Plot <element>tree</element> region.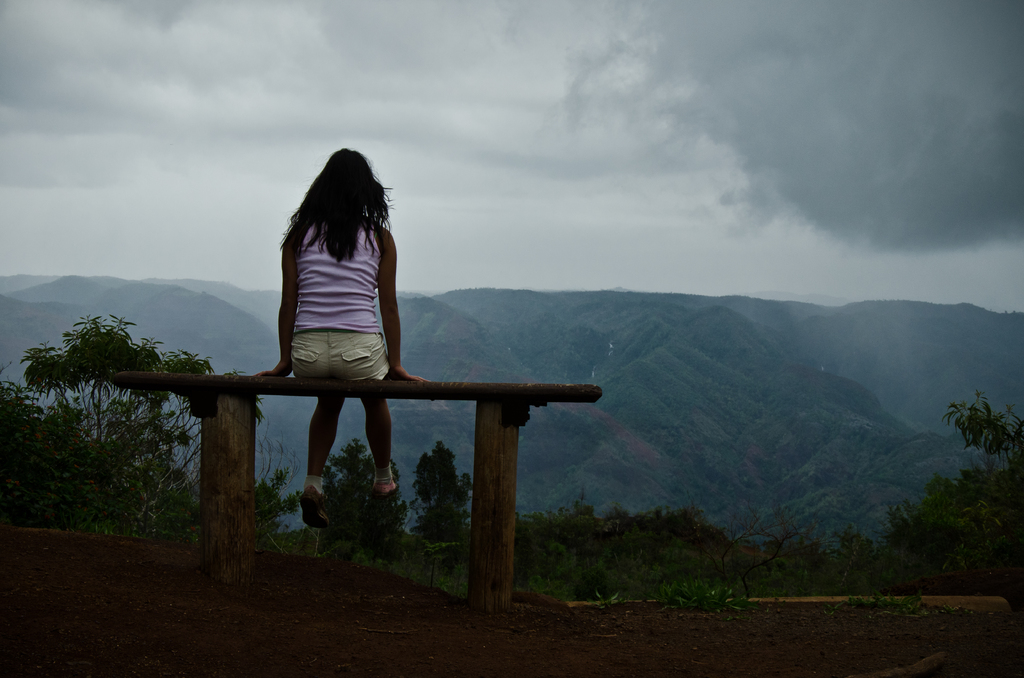
Plotted at l=24, t=311, r=292, b=536.
